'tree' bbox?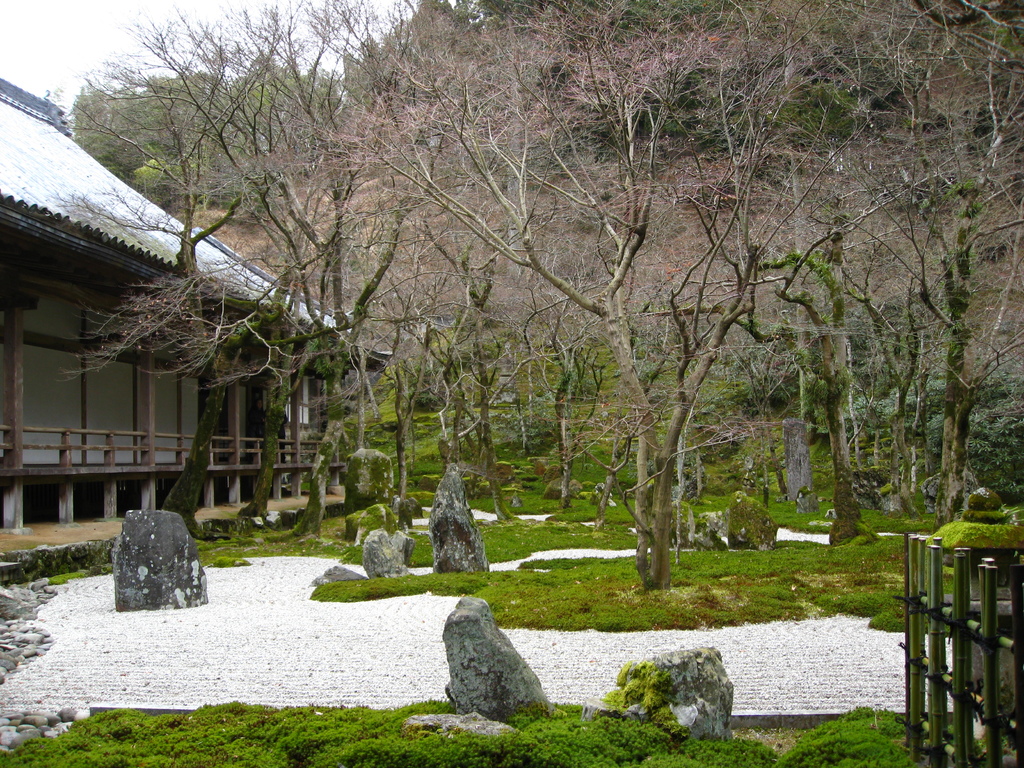
(418, 18, 799, 595)
